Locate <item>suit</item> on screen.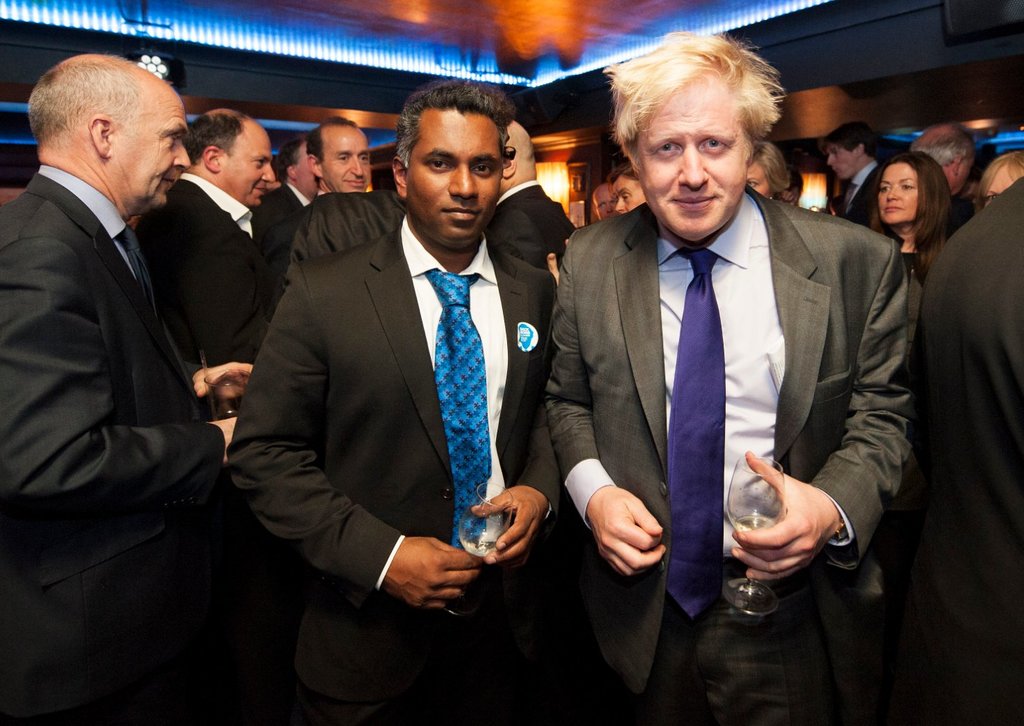
On screen at Rect(253, 184, 311, 274).
